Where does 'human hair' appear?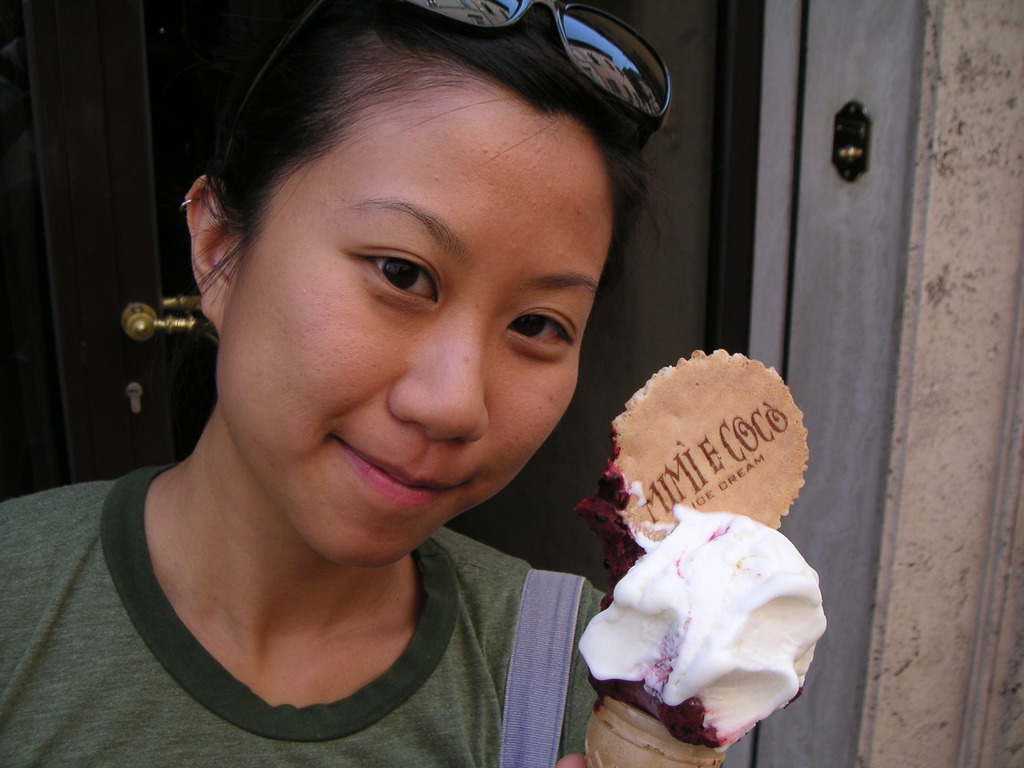
Appears at {"left": 186, "top": 9, "right": 659, "bottom": 370}.
